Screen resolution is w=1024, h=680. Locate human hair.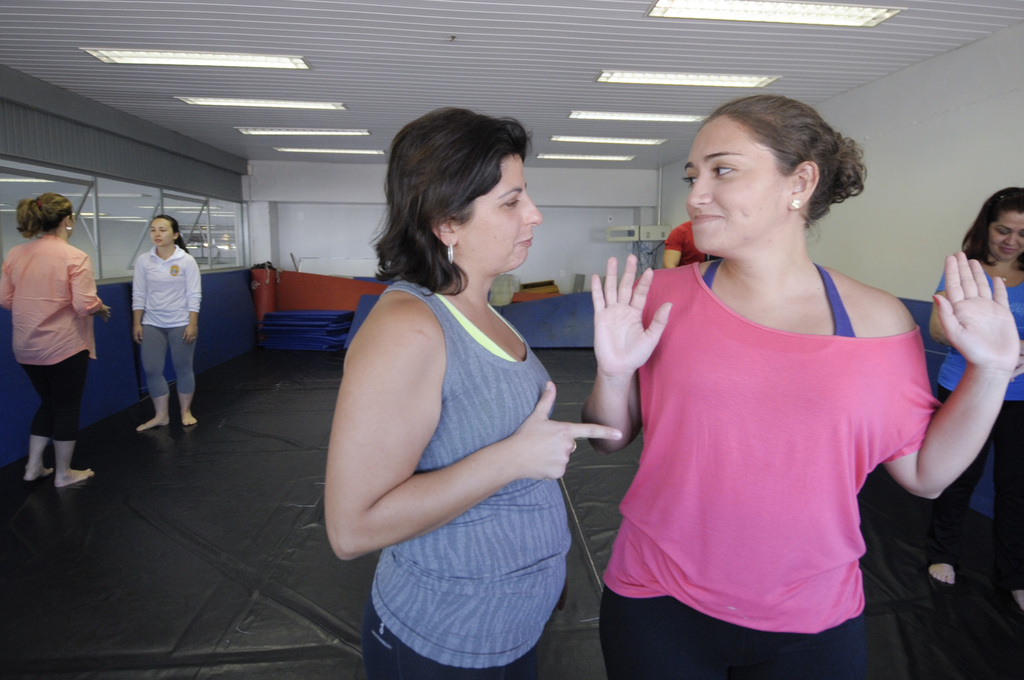
376/112/555/287.
